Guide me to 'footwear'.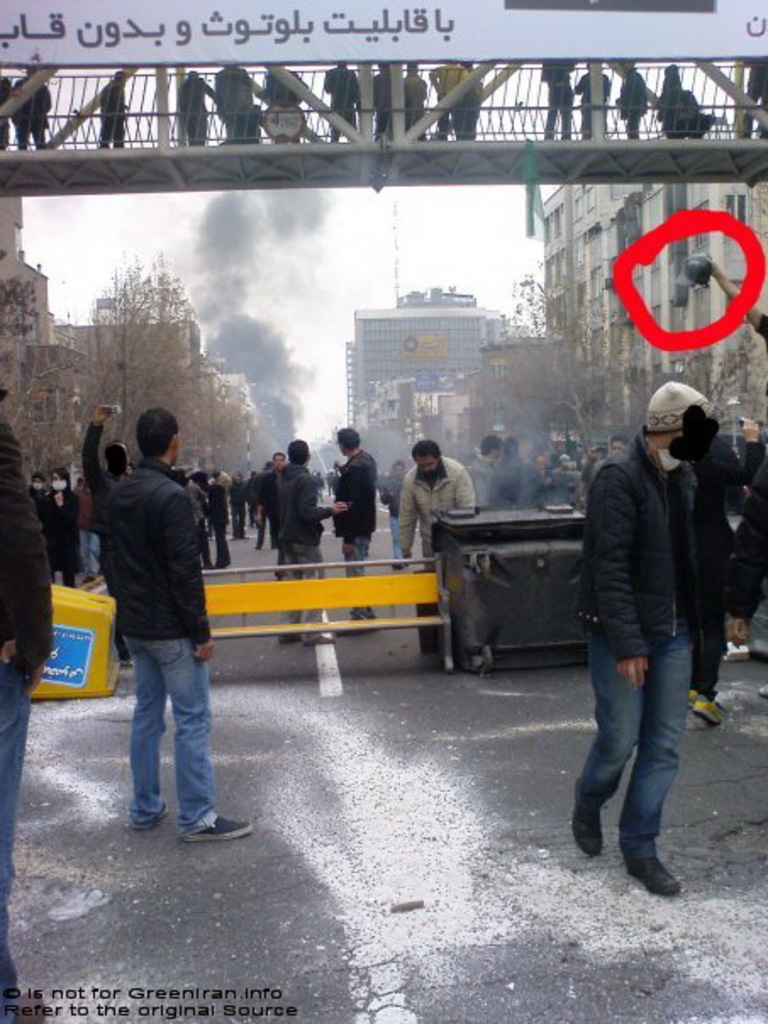
Guidance: [left=570, top=778, right=604, bottom=861].
